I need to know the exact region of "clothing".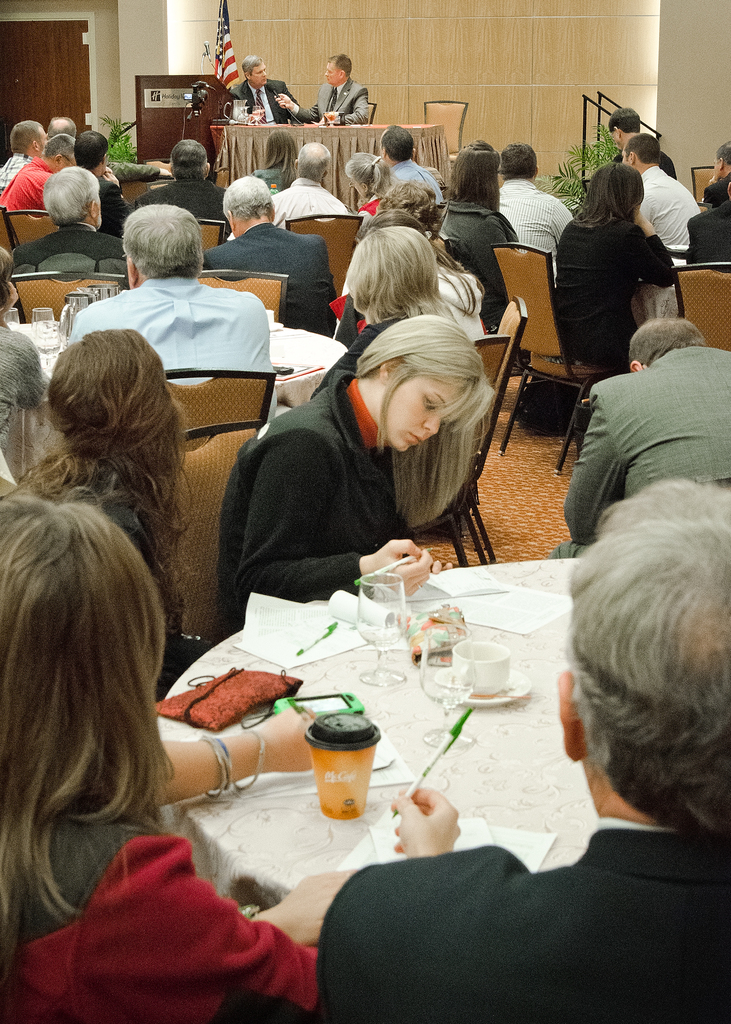
Region: 428 192 520 311.
